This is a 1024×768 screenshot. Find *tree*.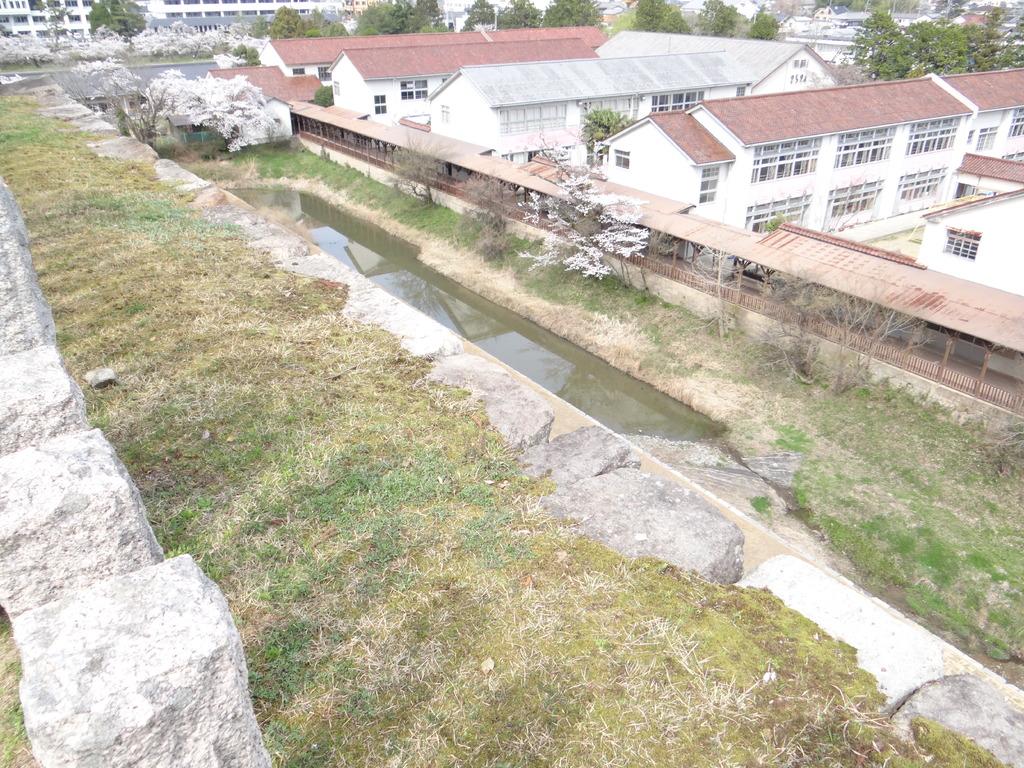
Bounding box: <bbox>451, 167, 520, 265</bbox>.
